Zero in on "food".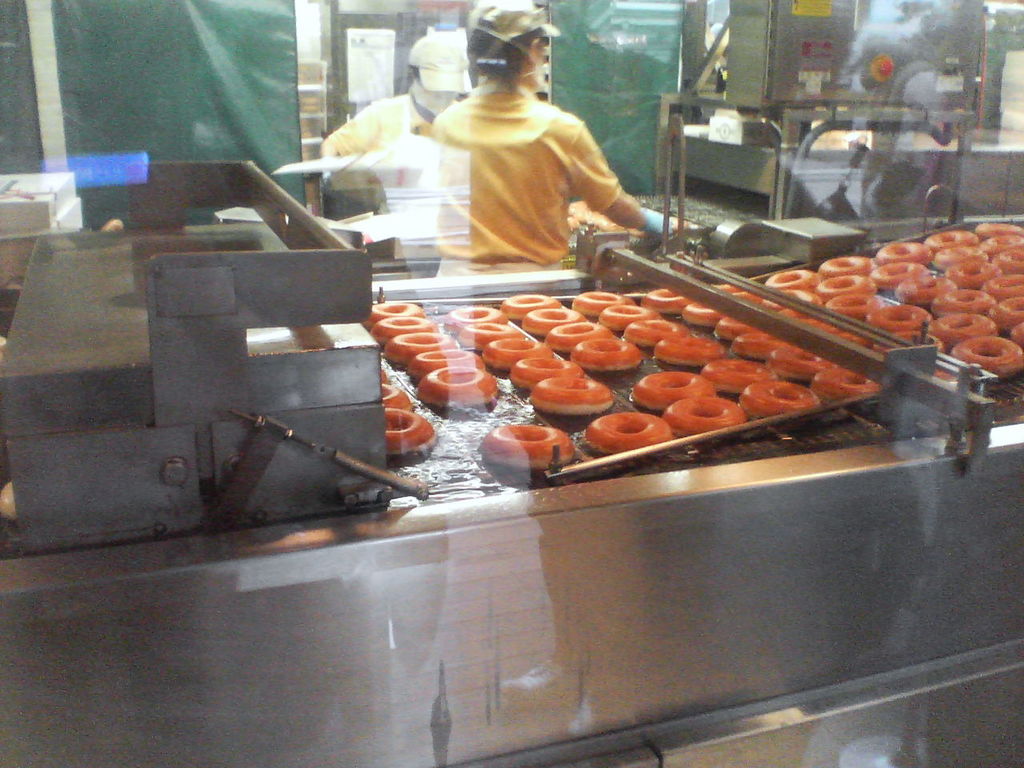
Zeroed in: [x1=767, y1=344, x2=831, y2=378].
